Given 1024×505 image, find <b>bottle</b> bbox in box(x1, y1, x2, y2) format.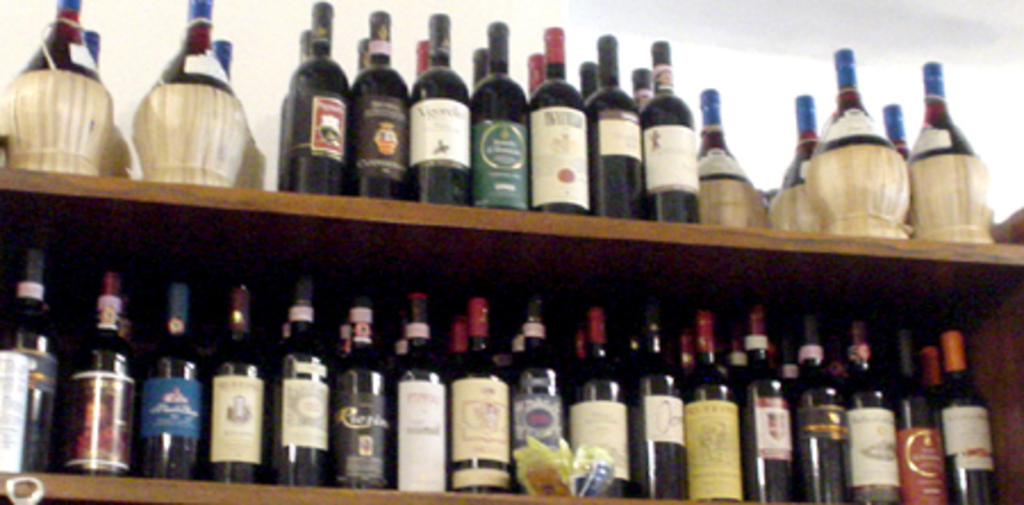
box(938, 328, 999, 503).
